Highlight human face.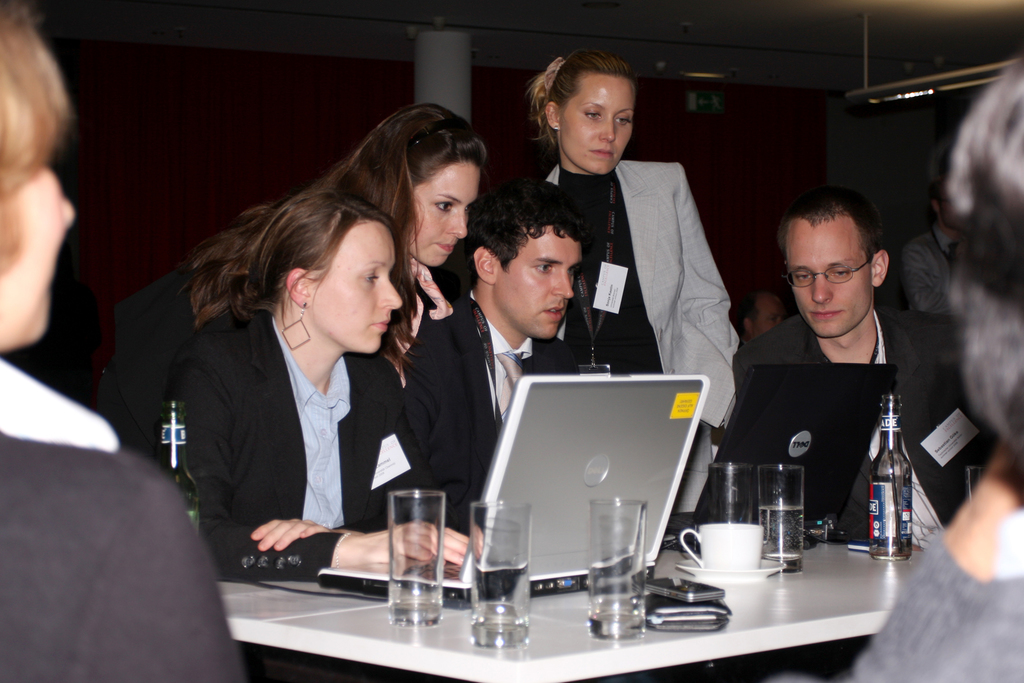
Highlighted region: {"x1": 781, "y1": 216, "x2": 872, "y2": 340}.
